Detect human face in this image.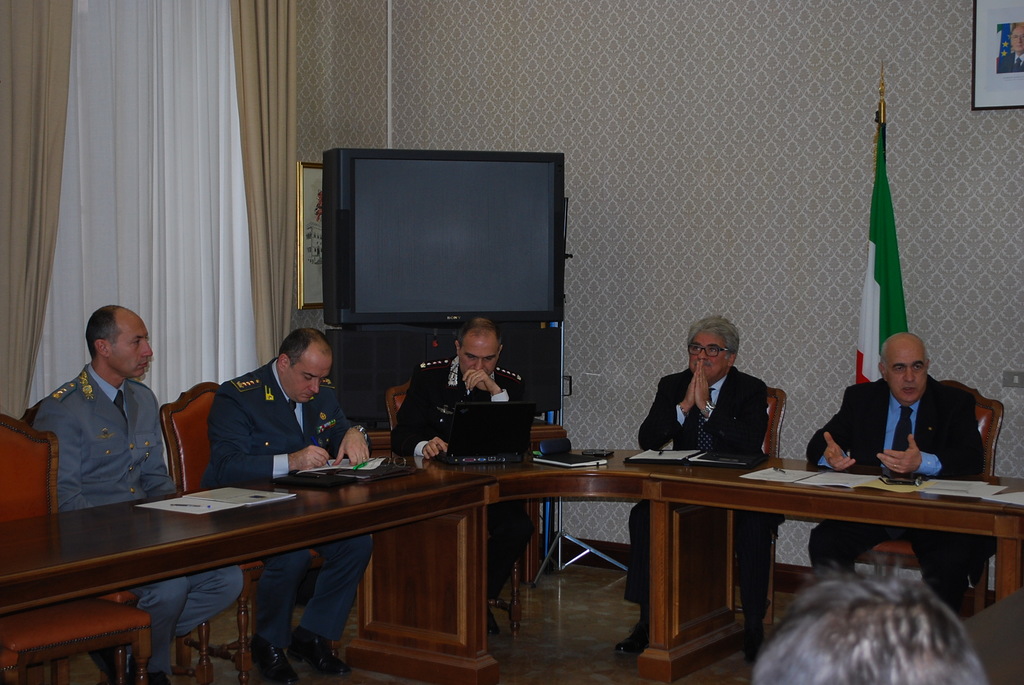
Detection: [x1=876, y1=342, x2=931, y2=402].
